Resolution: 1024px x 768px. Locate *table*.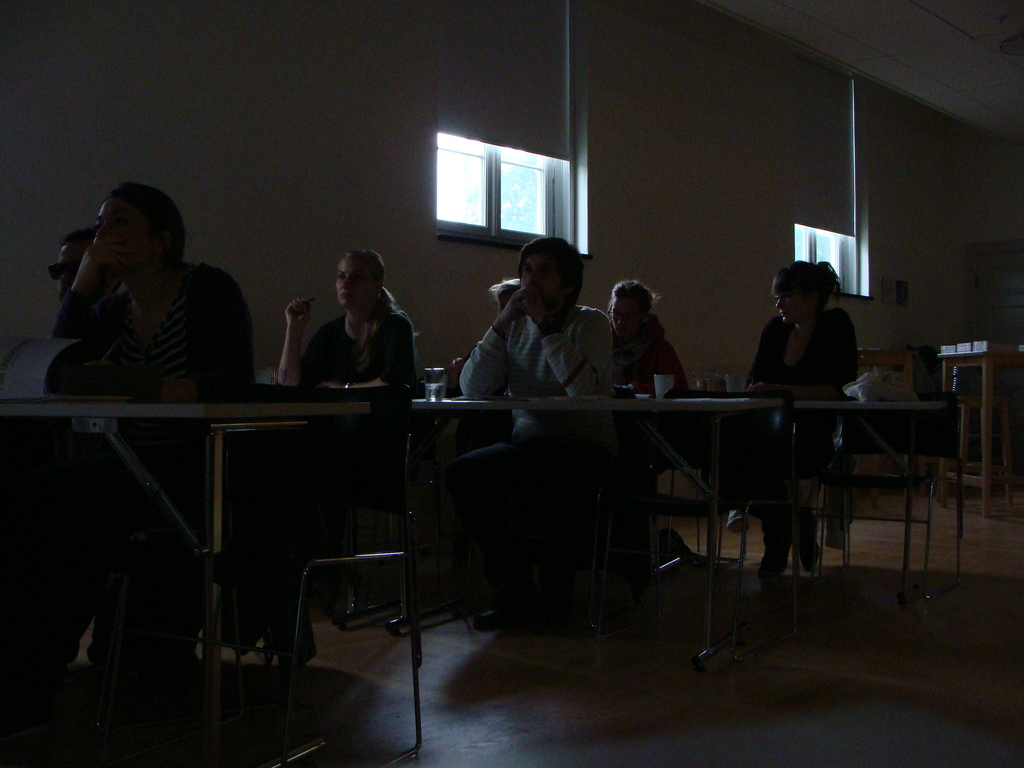
[953, 325, 1018, 563].
